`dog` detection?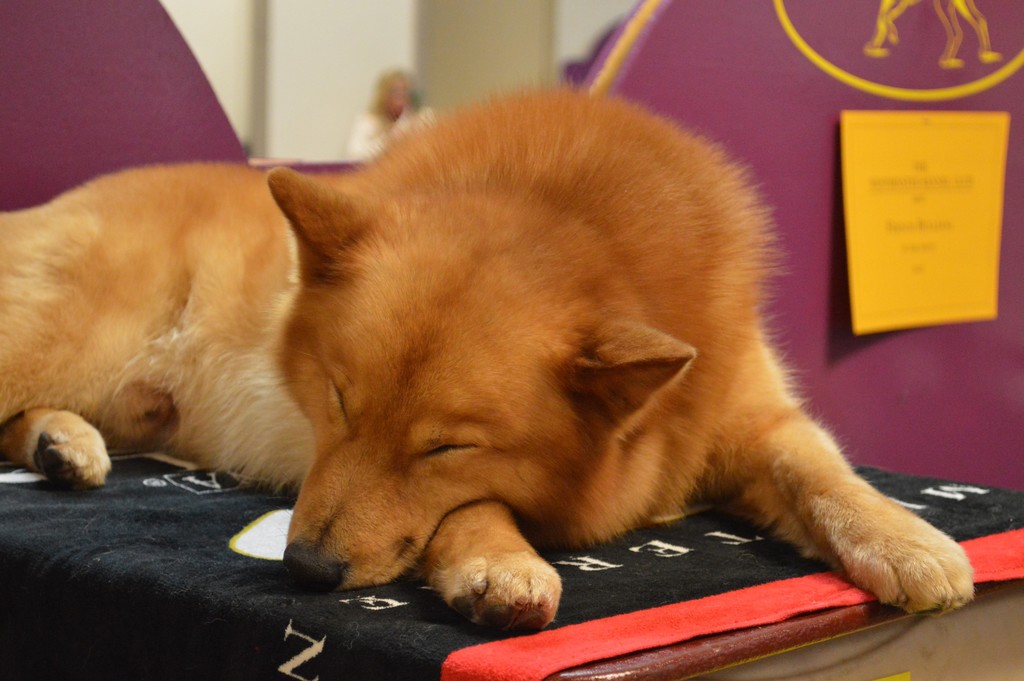
0 69 982 639
